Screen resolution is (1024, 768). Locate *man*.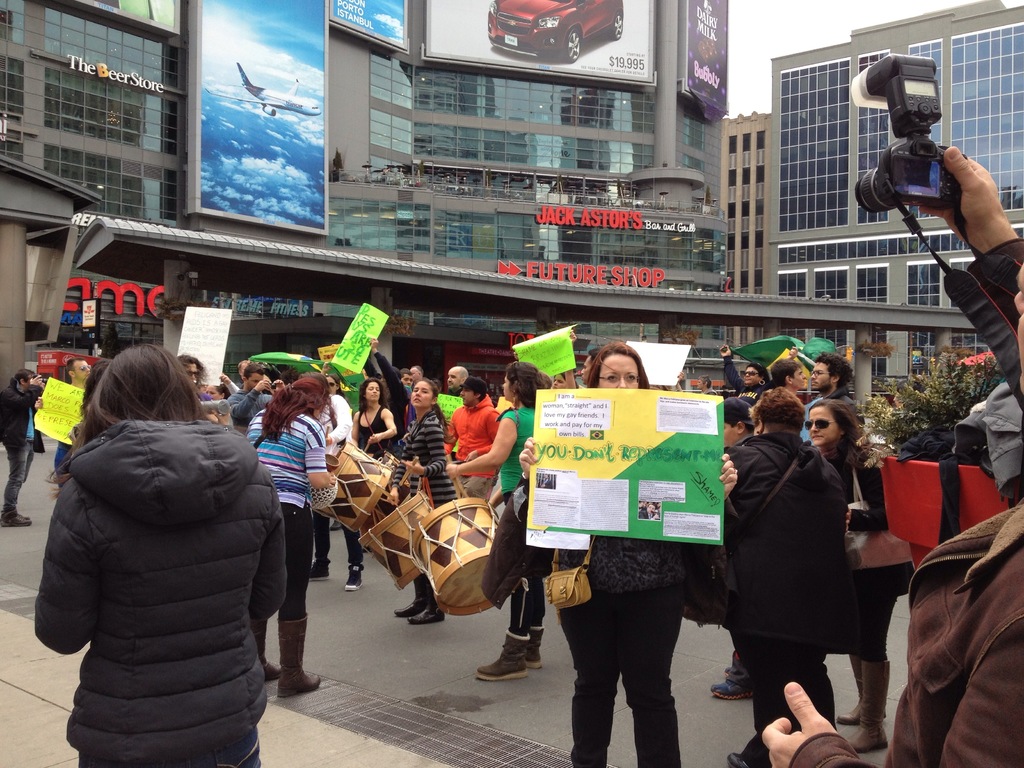
54:355:94:495.
